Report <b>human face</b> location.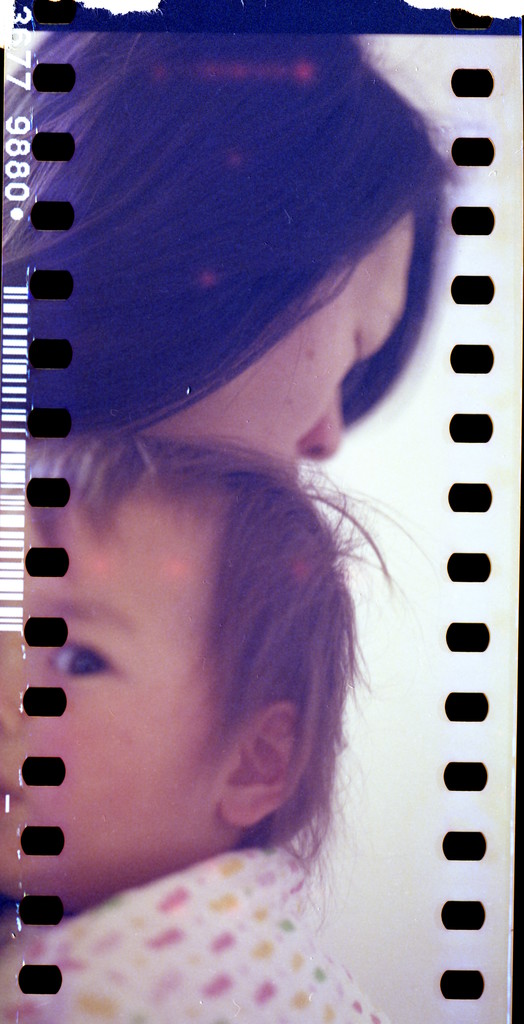
Report: (0, 490, 225, 921).
